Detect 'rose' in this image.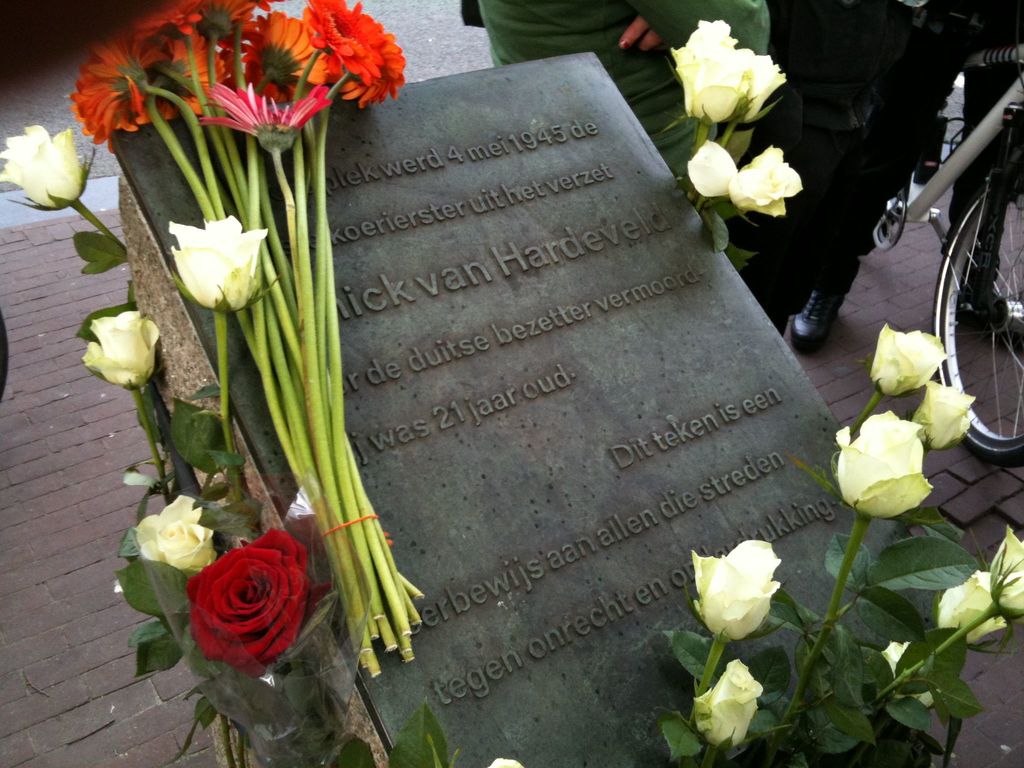
Detection: [686,137,806,218].
